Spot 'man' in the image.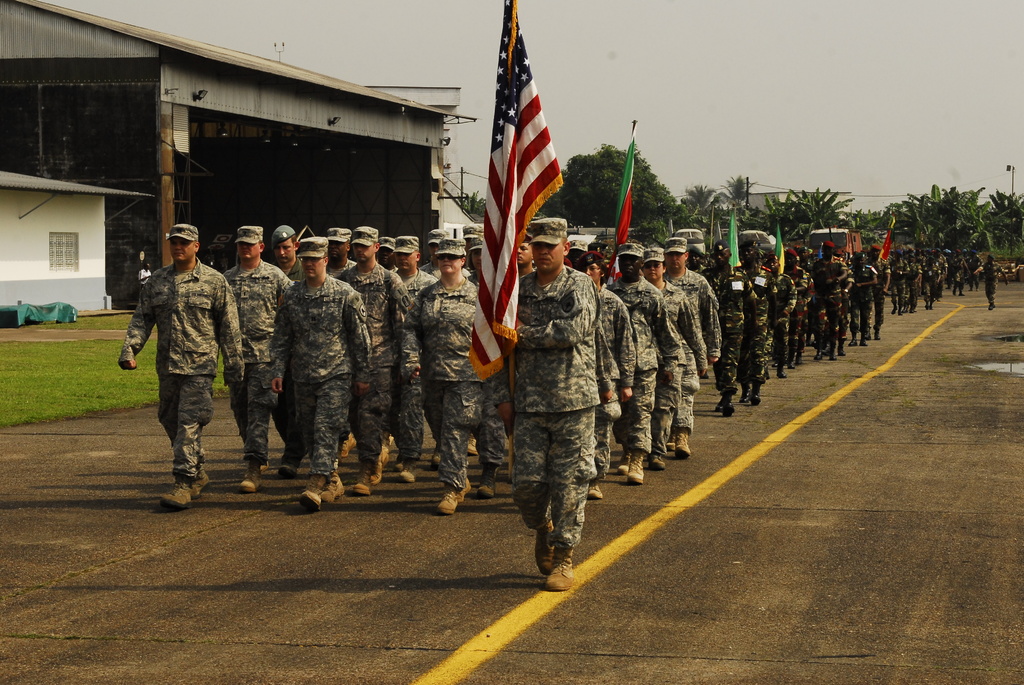
'man' found at (x1=490, y1=217, x2=599, y2=588).
